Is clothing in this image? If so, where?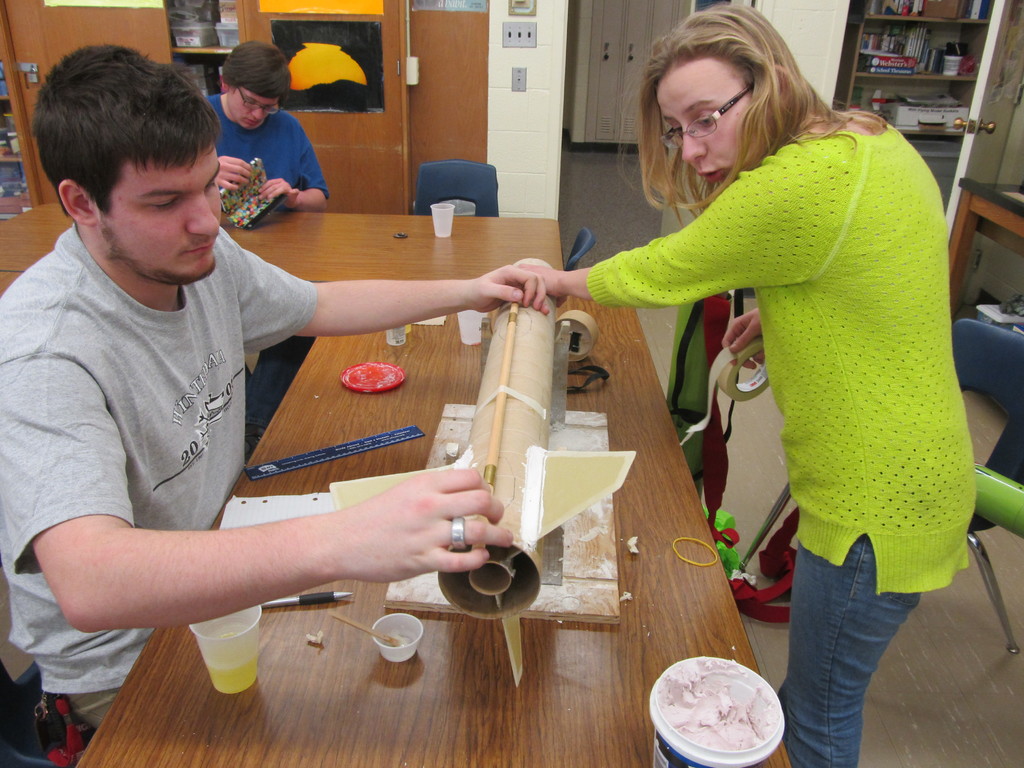
Yes, at pyautogui.locateOnScreen(584, 111, 980, 767).
